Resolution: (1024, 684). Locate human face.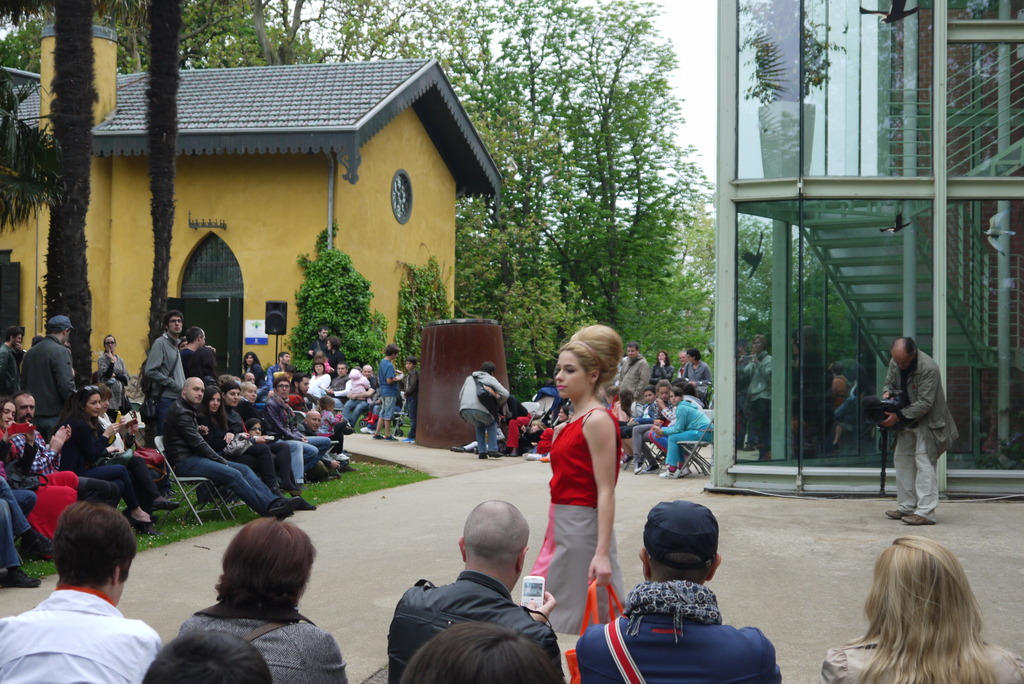
BBox(19, 396, 40, 421).
